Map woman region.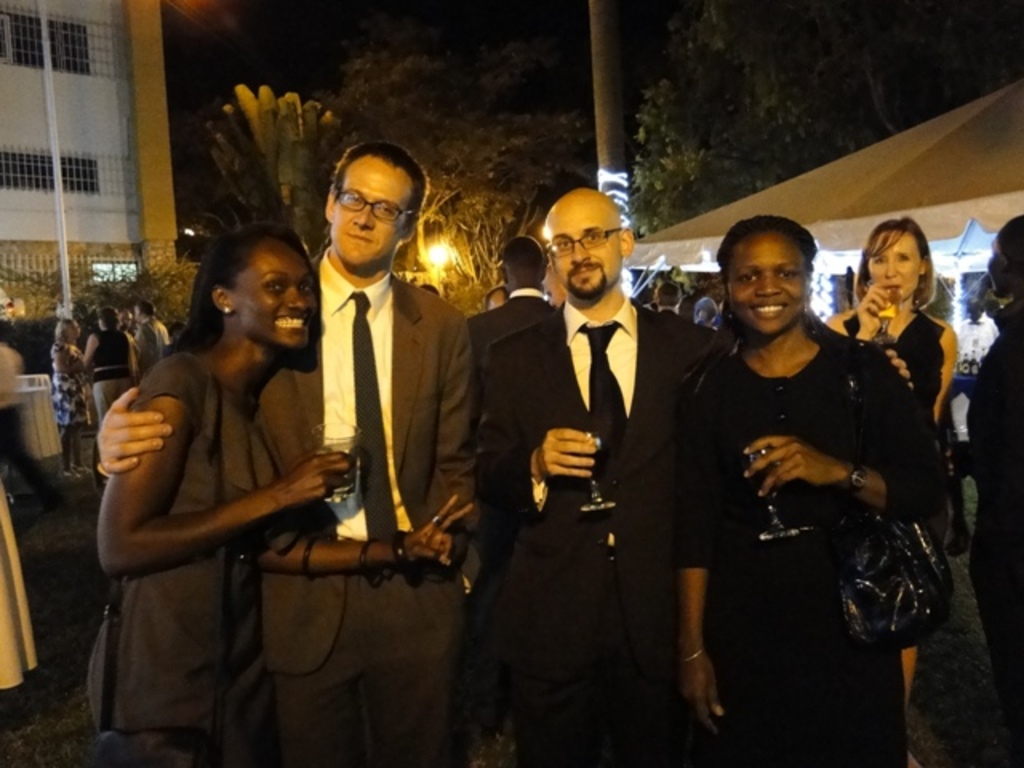
Mapped to rect(85, 306, 139, 426).
